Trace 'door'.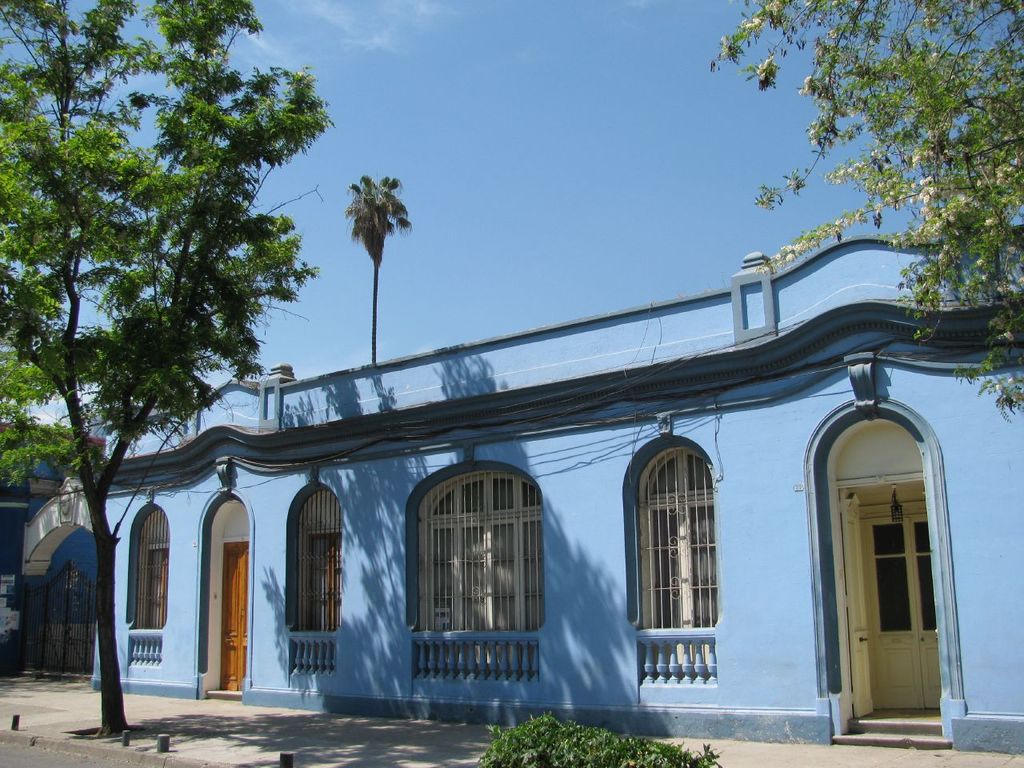
Traced to [219,542,249,694].
